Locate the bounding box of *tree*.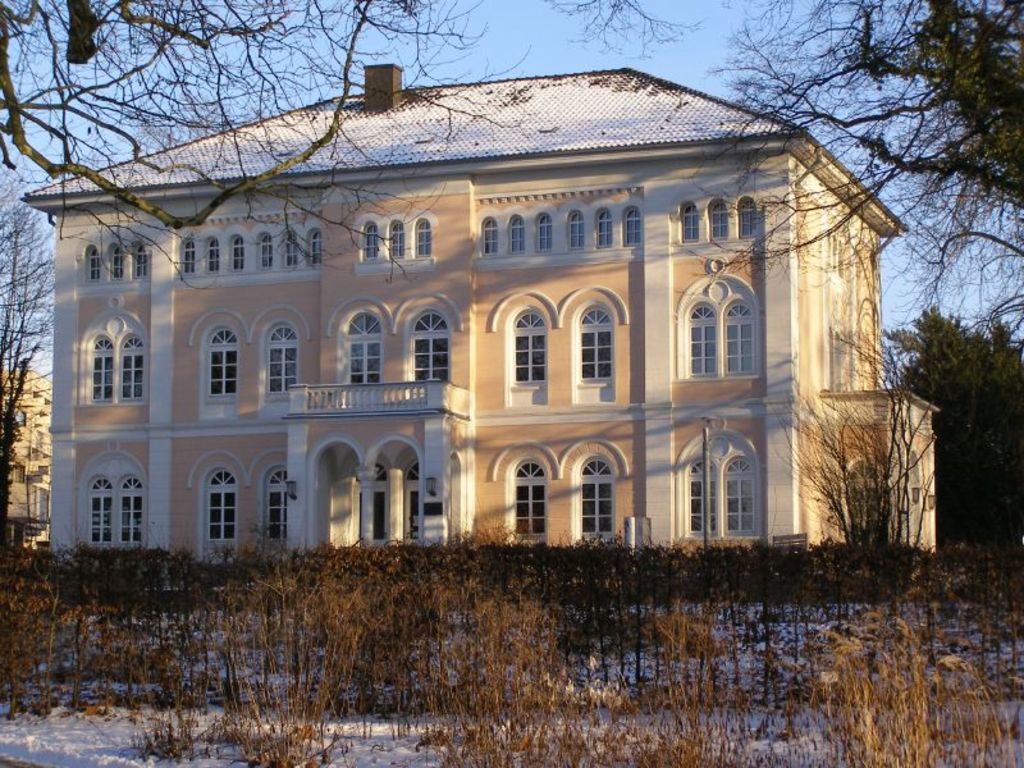
Bounding box: [723, 0, 1023, 385].
